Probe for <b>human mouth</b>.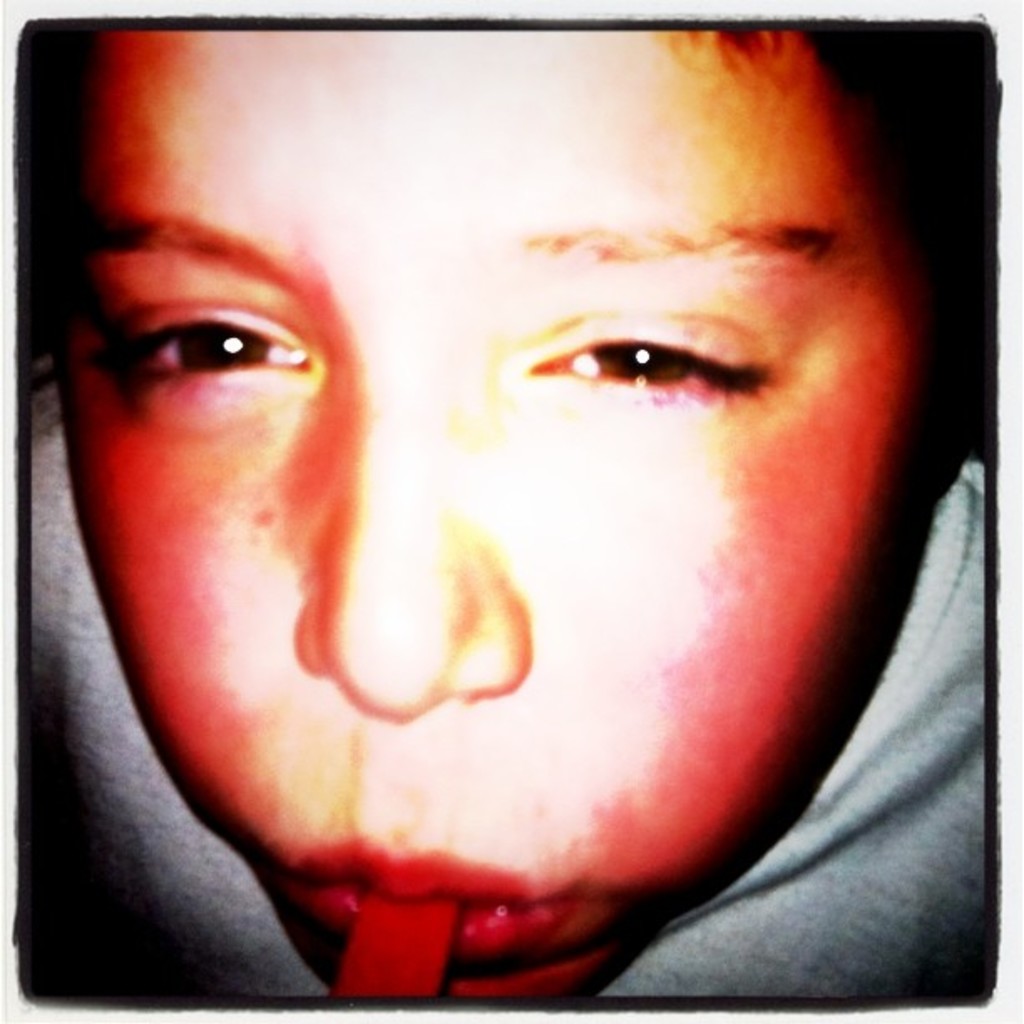
Probe result: detection(283, 835, 581, 959).
